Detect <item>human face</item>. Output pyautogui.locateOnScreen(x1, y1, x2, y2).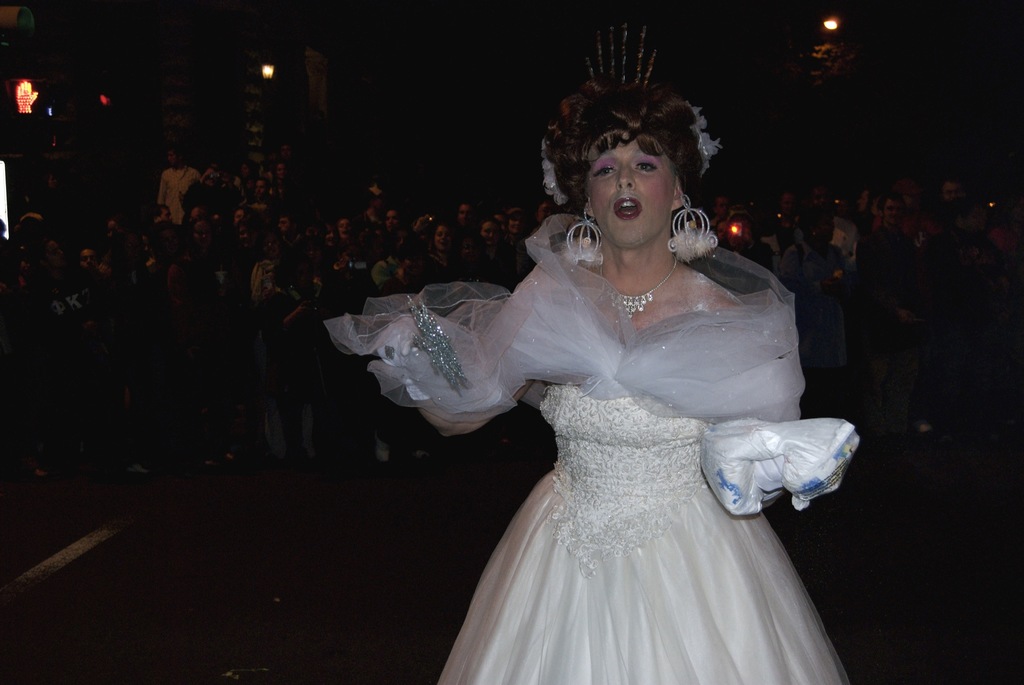
pyautogui.locateOnScreen(815, 213, 834, 241).
